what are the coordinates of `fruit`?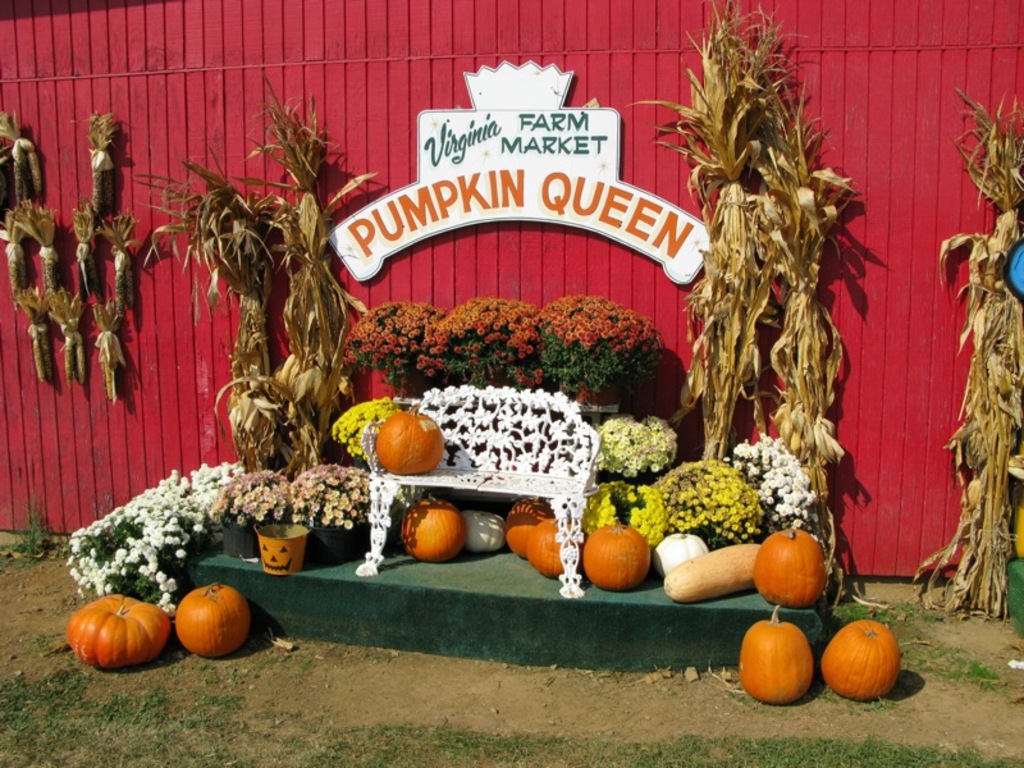
region(174, 582, 246, 654).
